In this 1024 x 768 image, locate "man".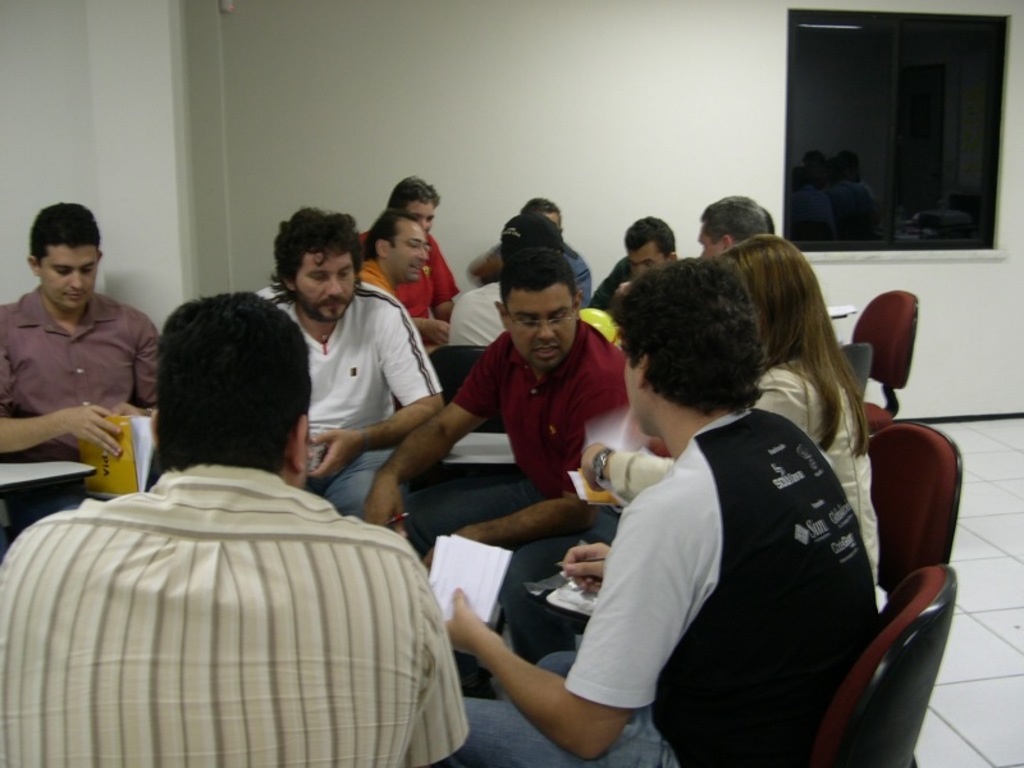
Bounding box: [241, 207, 442, 549].
